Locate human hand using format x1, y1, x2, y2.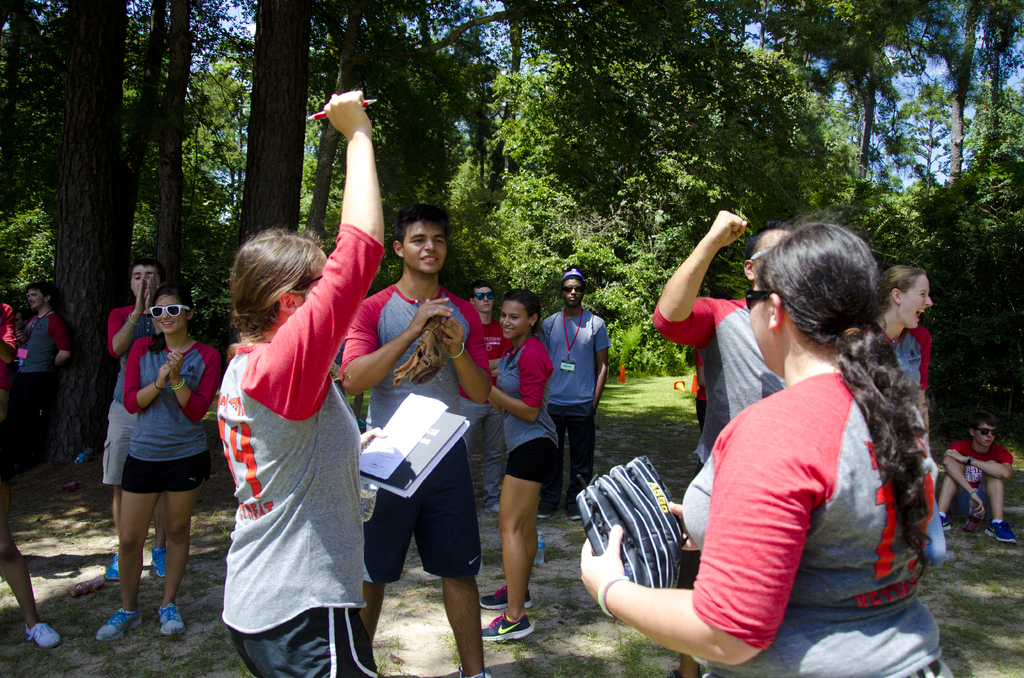
438, 313, 463, 357.
